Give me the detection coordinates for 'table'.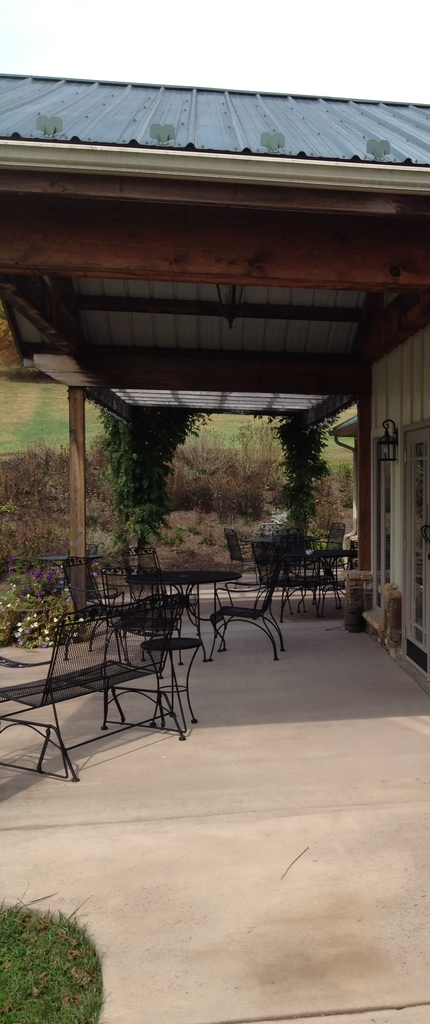
<bbox>137, 560, 243, 661</bbox>.
